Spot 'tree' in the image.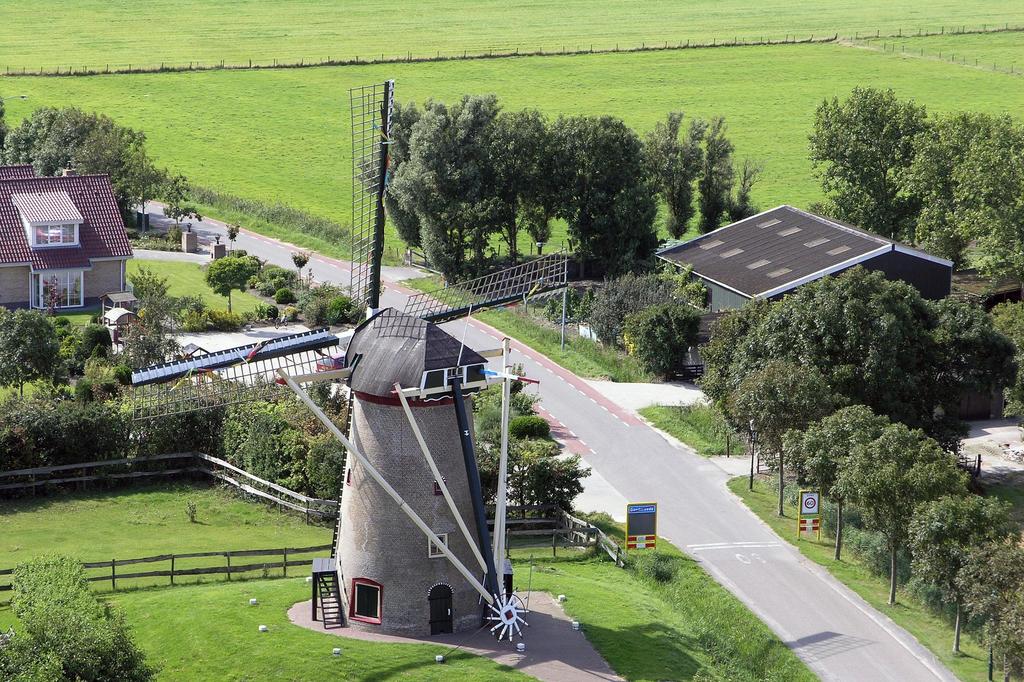
'tree' found at [530, 451, 593, 518].
